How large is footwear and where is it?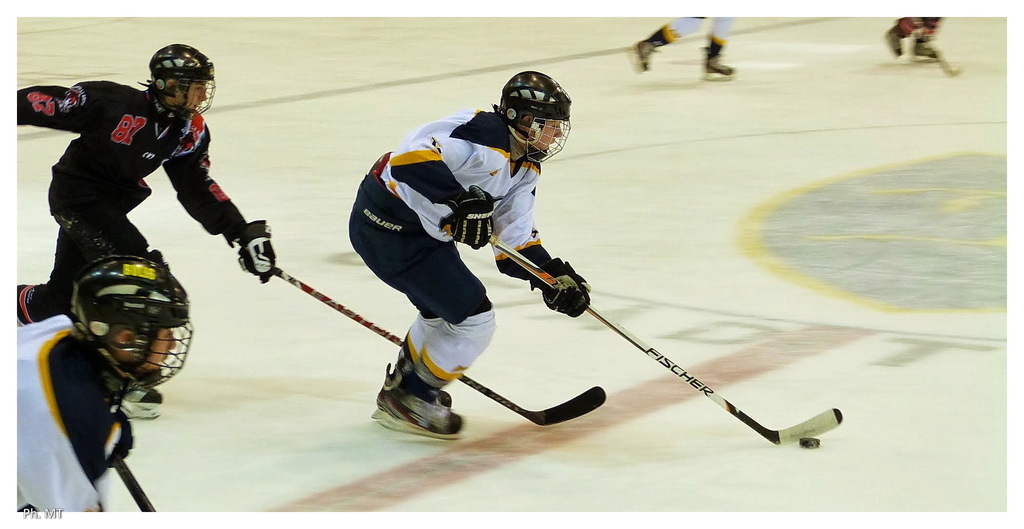
Bounding box: bbox(697, 33, 733, 81).
